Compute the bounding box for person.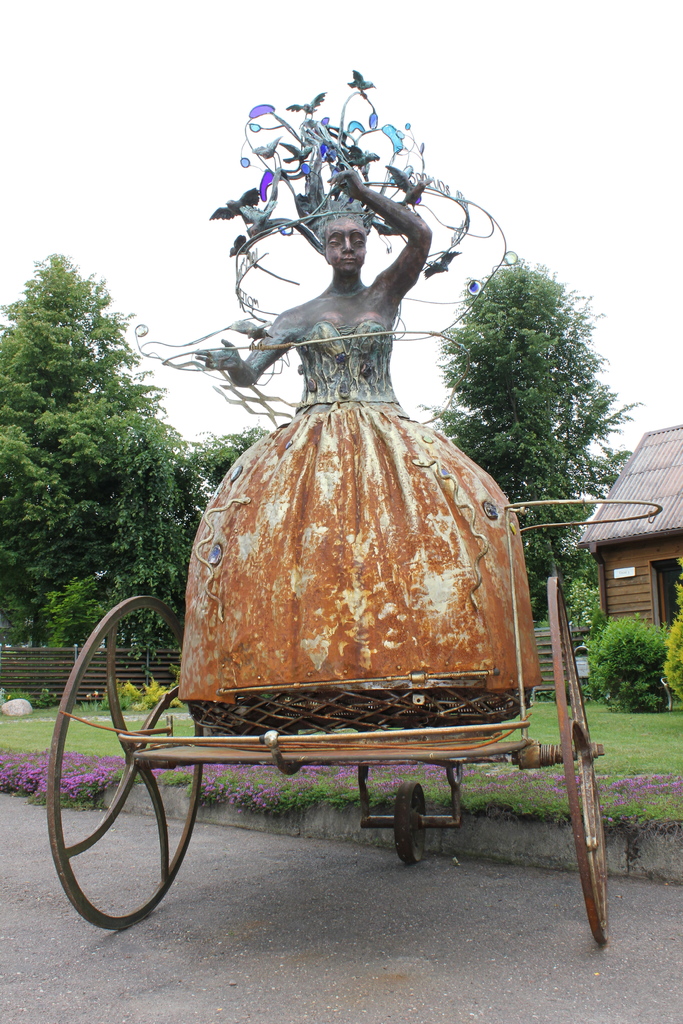
[left=167, top=68, right=550, bottom=705].
